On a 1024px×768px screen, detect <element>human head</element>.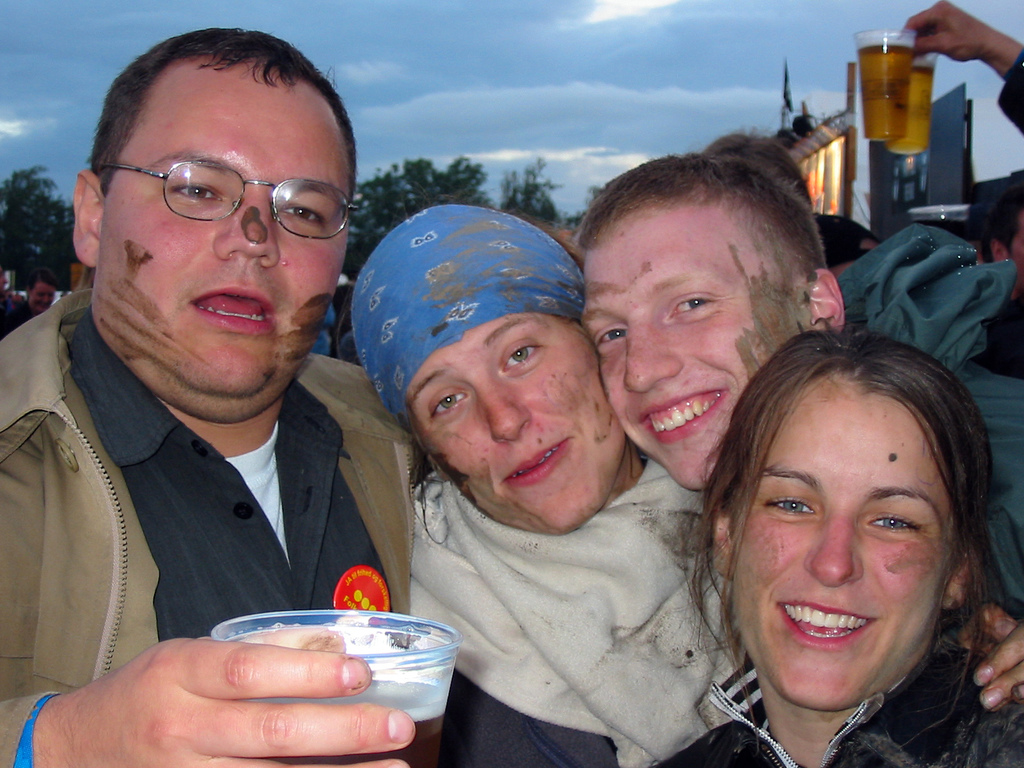
(x1=347, y1=204, x2=625, y2=535).
